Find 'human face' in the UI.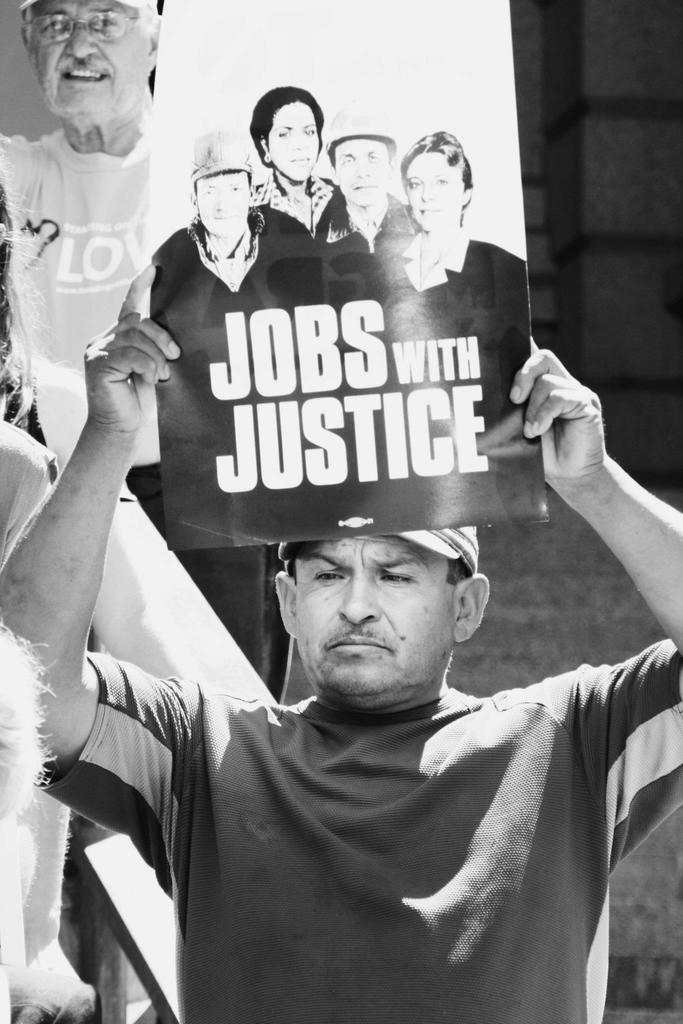
UI element at (191,173,249,232).
